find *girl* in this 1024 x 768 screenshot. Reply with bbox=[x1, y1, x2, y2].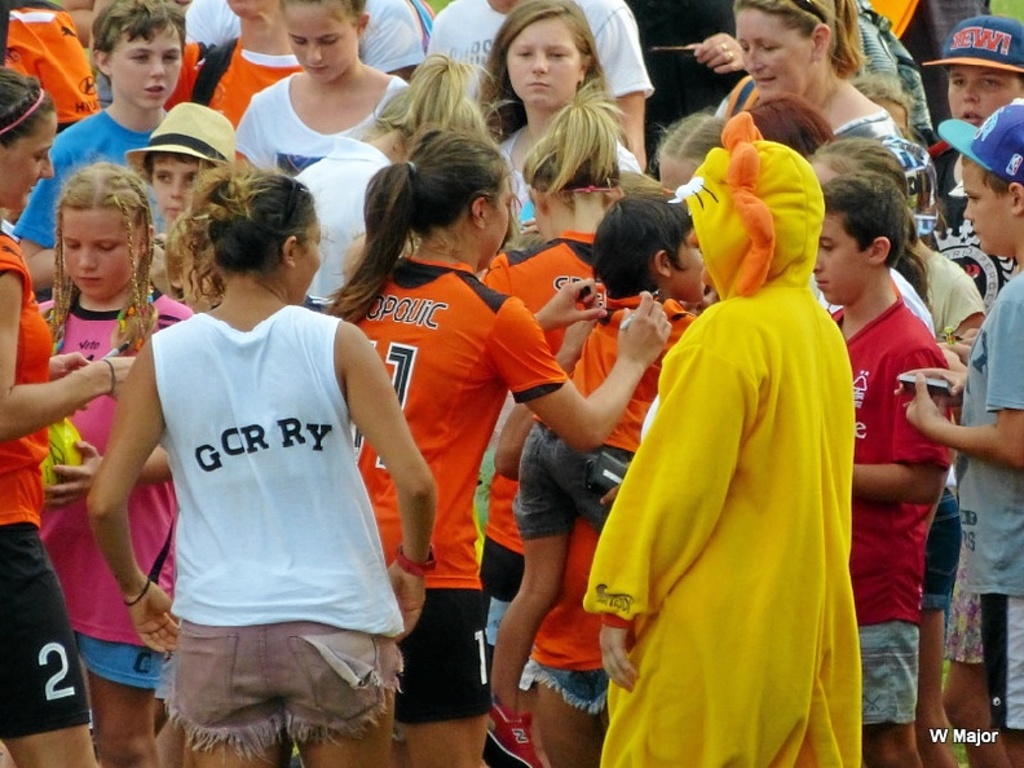
bbox=[481, 184, 709, 767].
